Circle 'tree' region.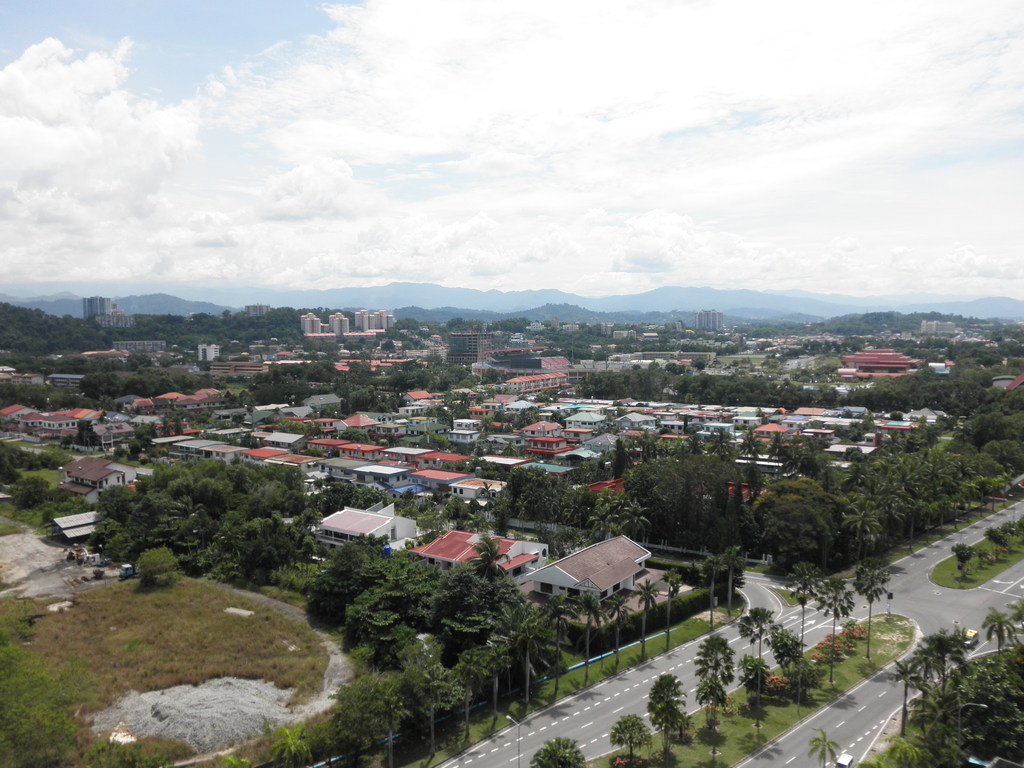
Region: 977,608,1019,654.
